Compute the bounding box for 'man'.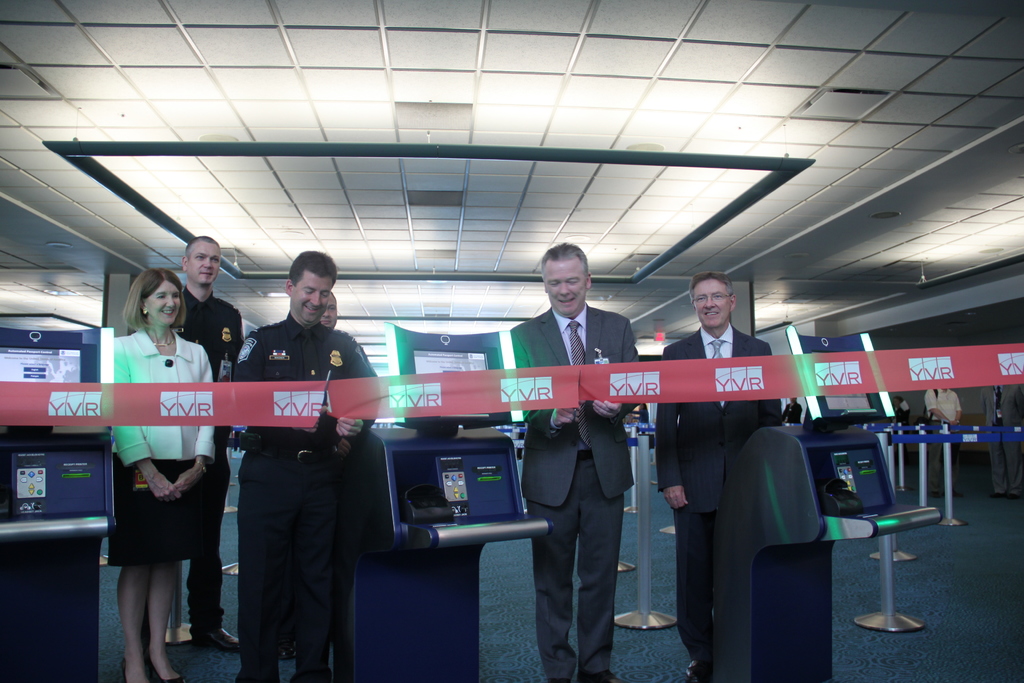
Rect(168, 238, 243, 651).
